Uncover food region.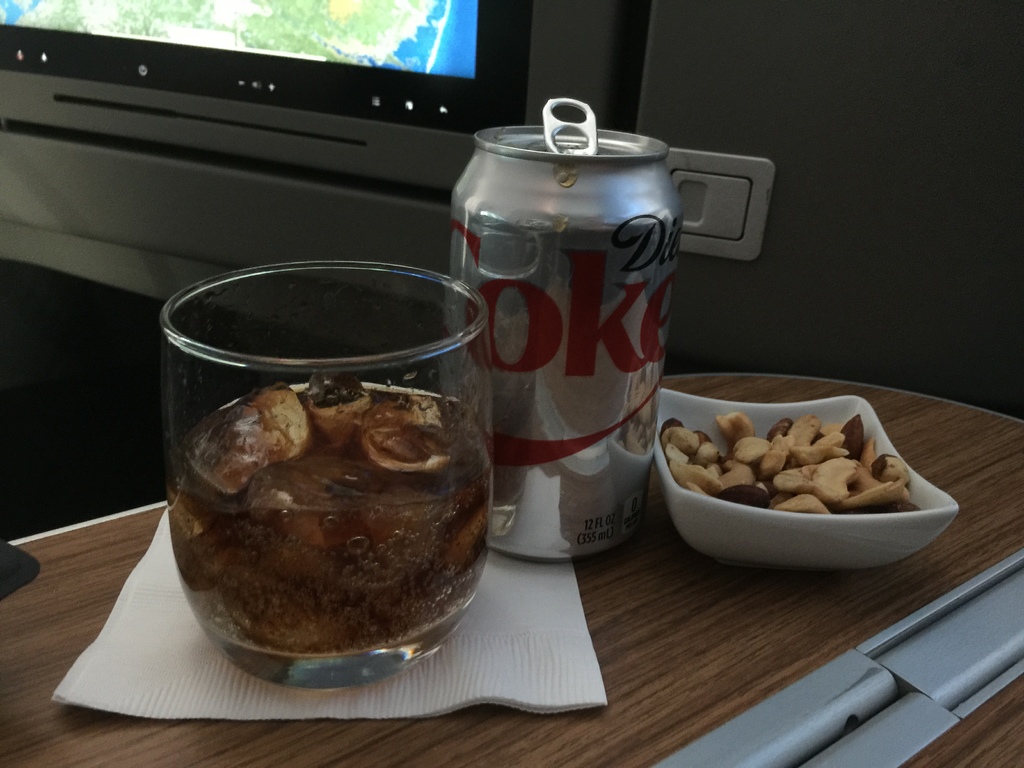
Uncovered: 695 387 935 546.
